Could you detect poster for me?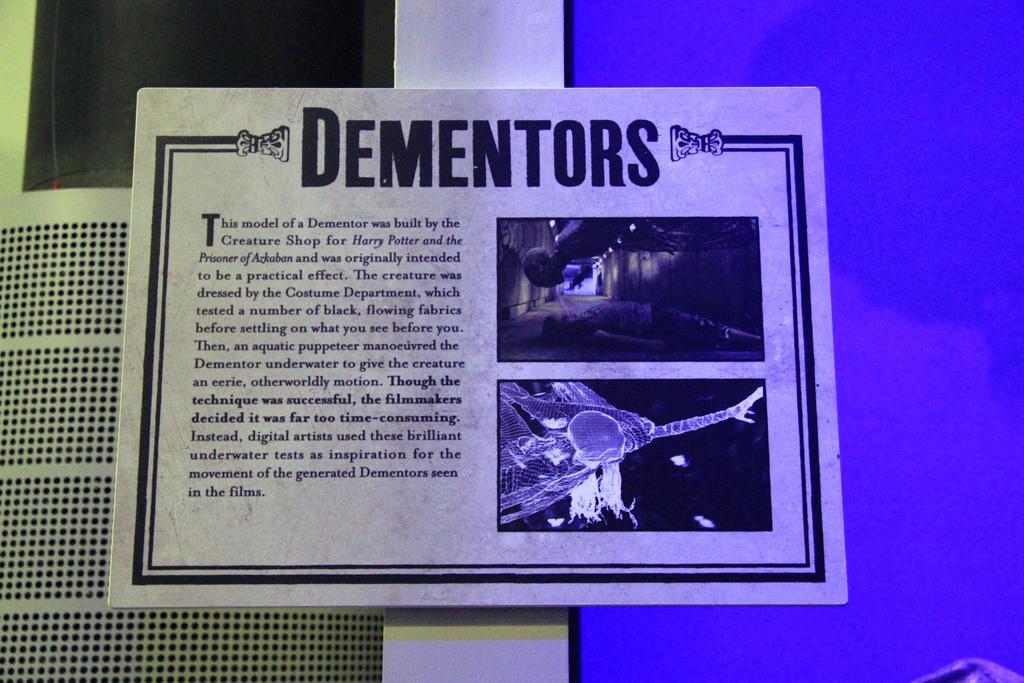
Detection result: crop(106, 85, 847, 609).
